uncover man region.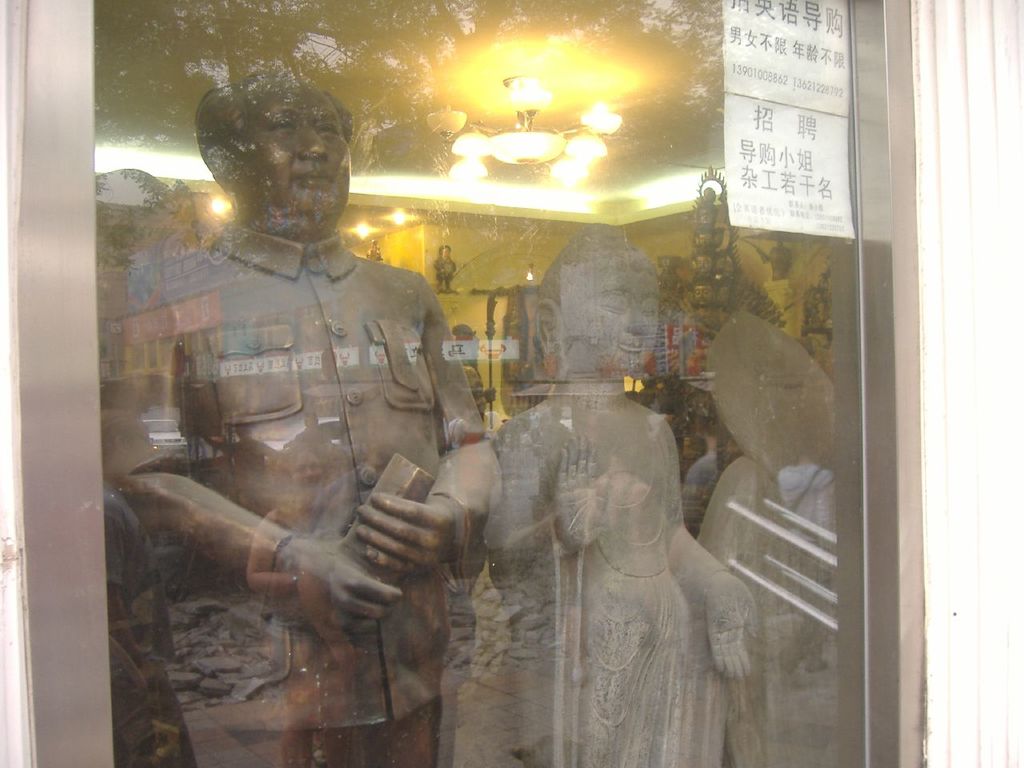
Uncovered: <bbox>102, 66, 493, 767</bbox>.
